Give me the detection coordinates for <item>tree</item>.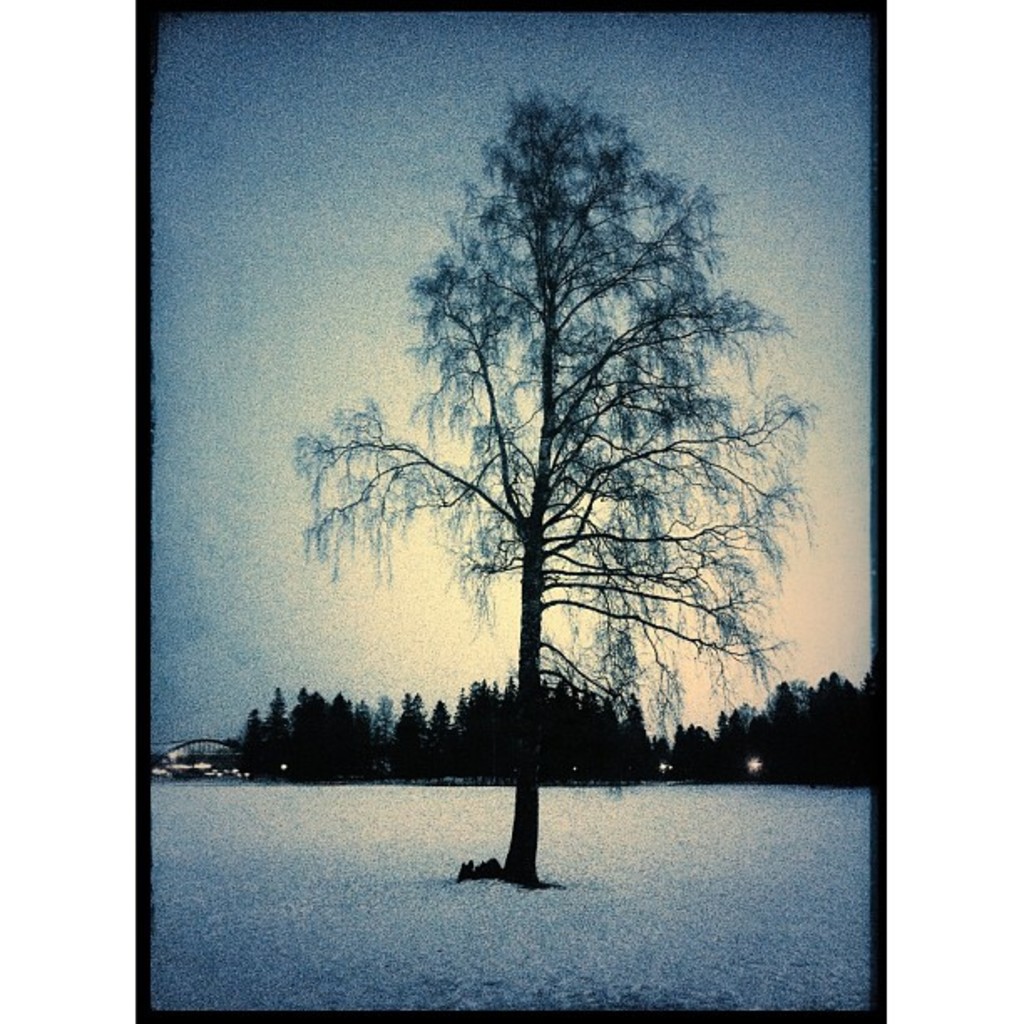
bbox(248, 694, 298, 763).
